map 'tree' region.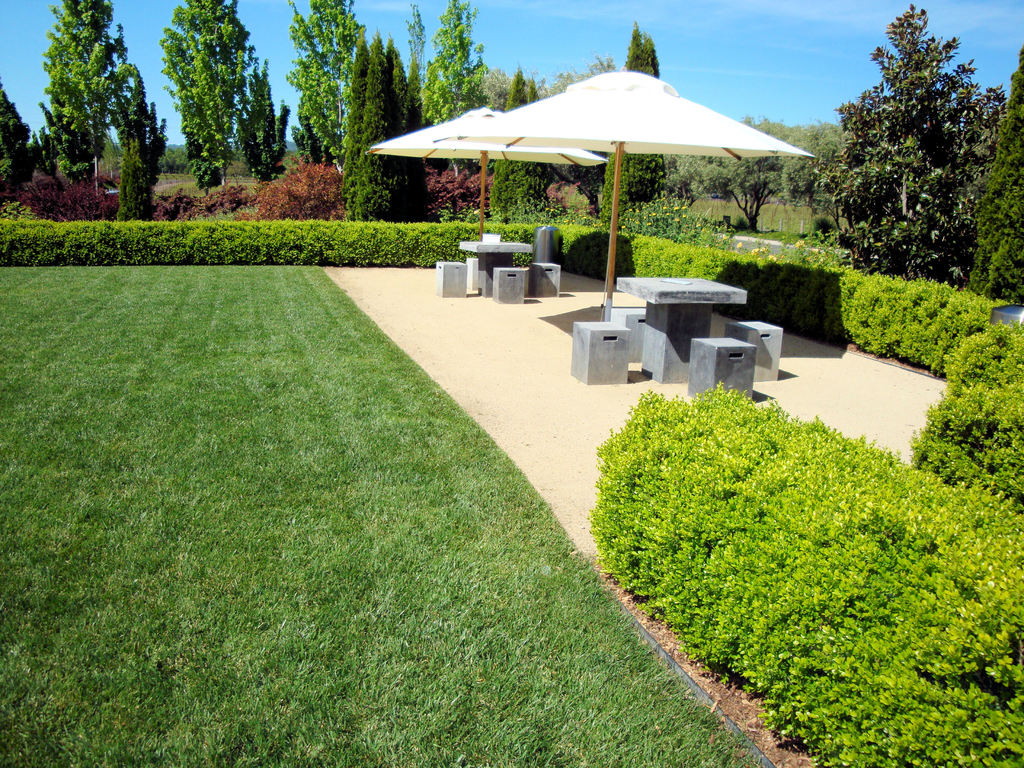
Mapped to bbox(816, 15, 993, 310).
